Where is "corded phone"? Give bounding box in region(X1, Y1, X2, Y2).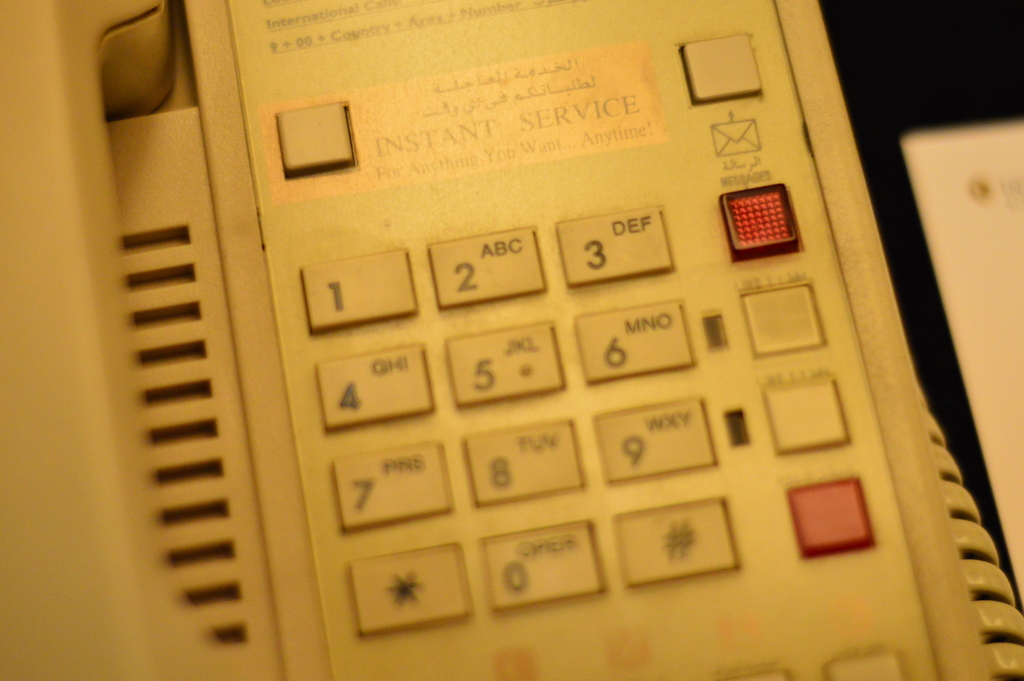
region(0, 3, 1020, 680).
